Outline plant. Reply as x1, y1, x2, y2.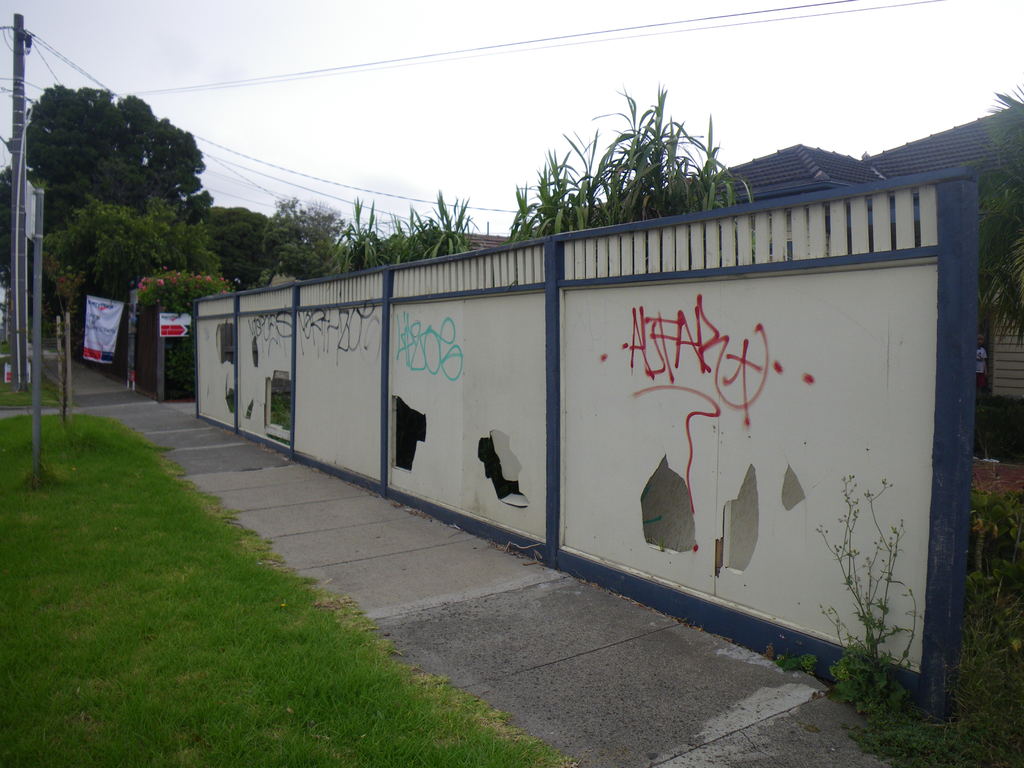
328, 204, 415, 278.
